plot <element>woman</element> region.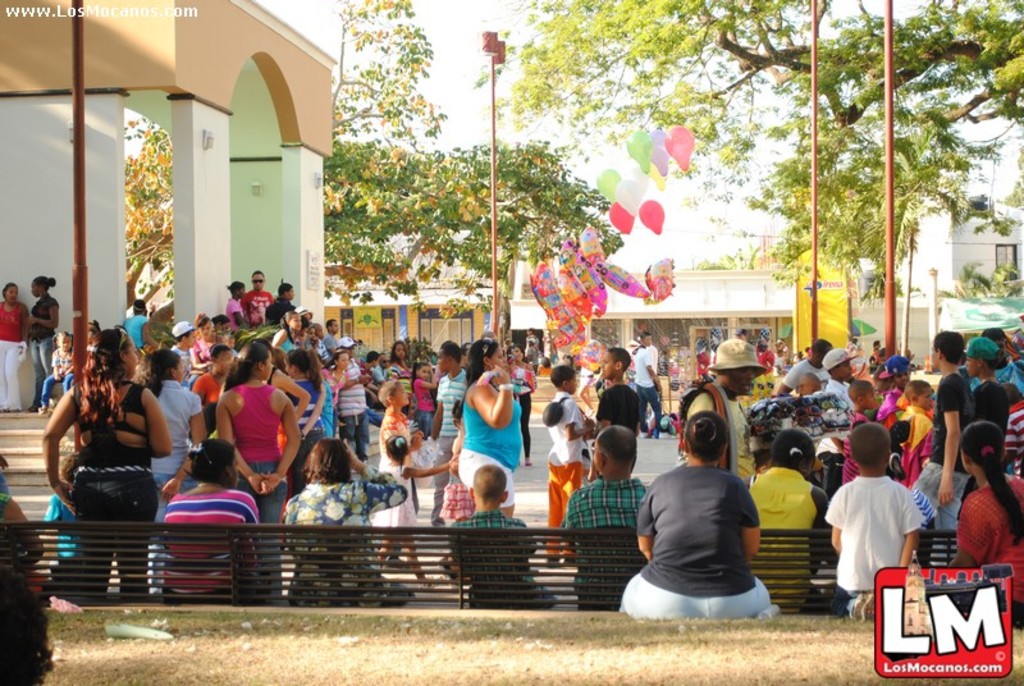
Plotted at box=[945, 419, 1023, 625].
